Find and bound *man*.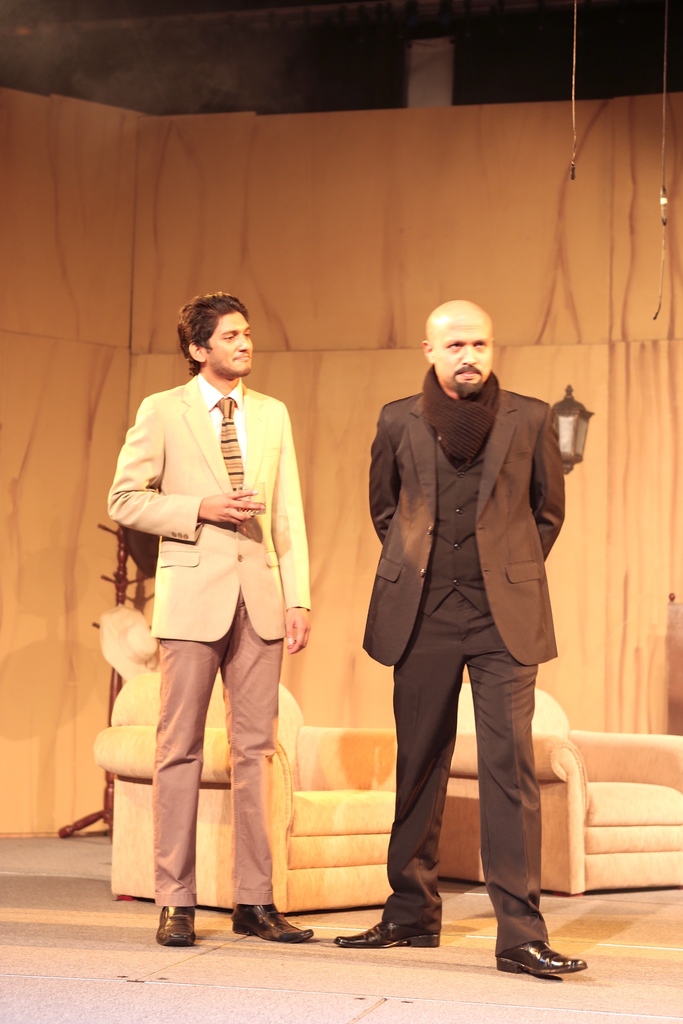
Bound: l=347, t=291, r=588, b=930.
